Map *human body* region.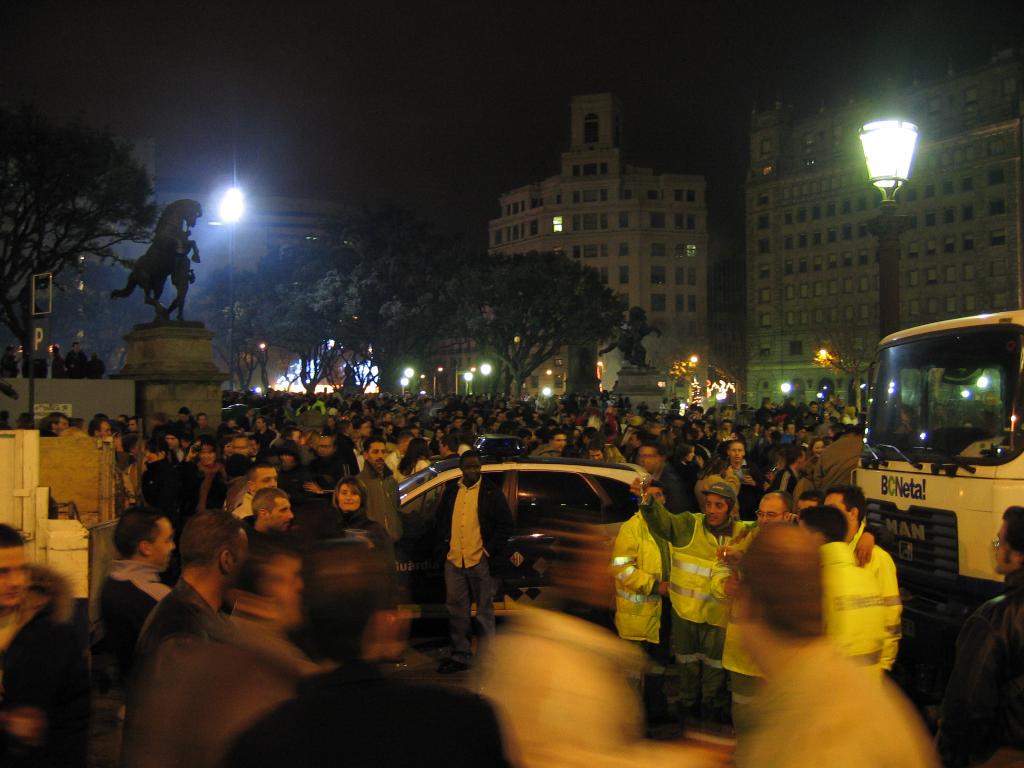
Mapped to 529:428:561:457.
